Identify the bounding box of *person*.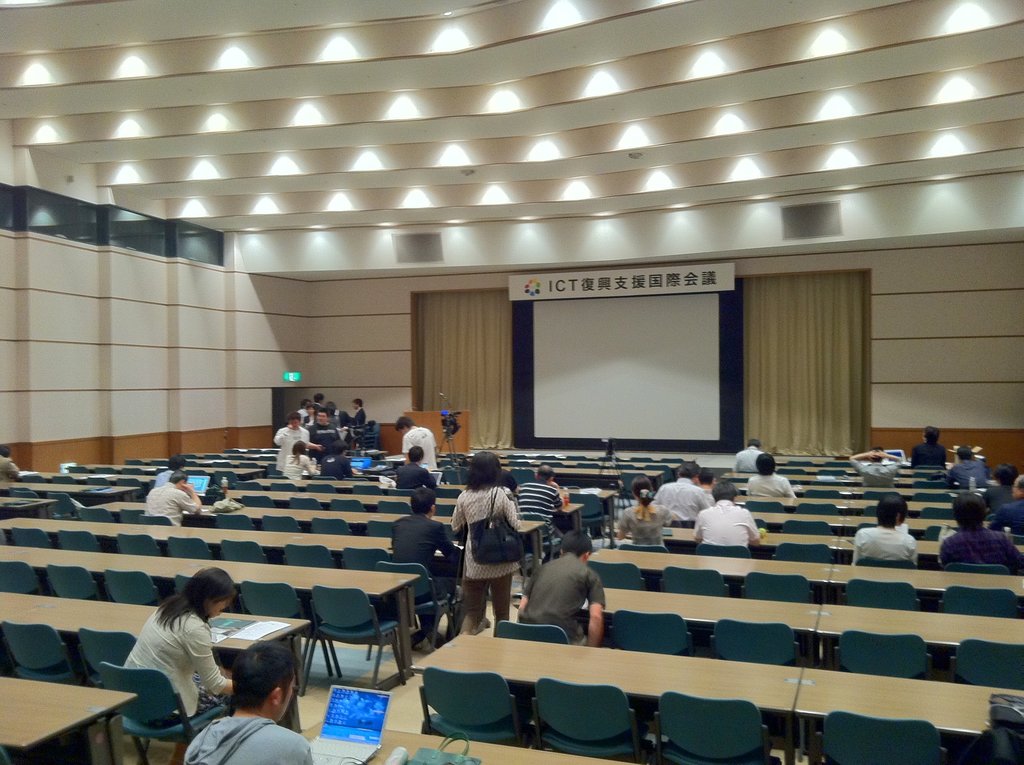
detection(286, 442, 312, 478).
